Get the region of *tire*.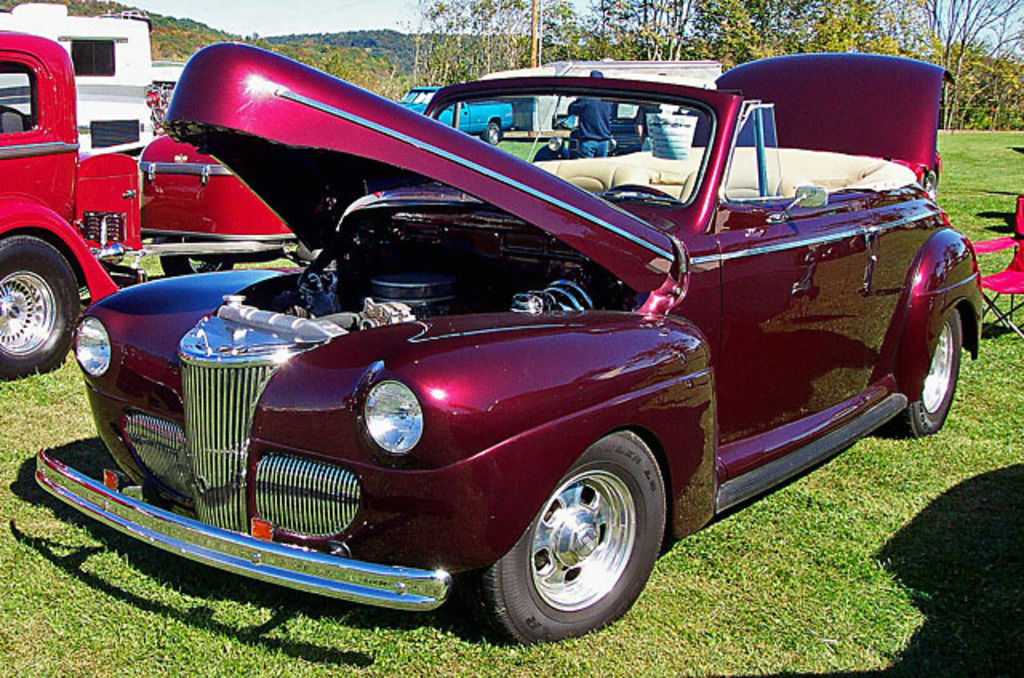
bbox=(885, 307, 960, 441).
